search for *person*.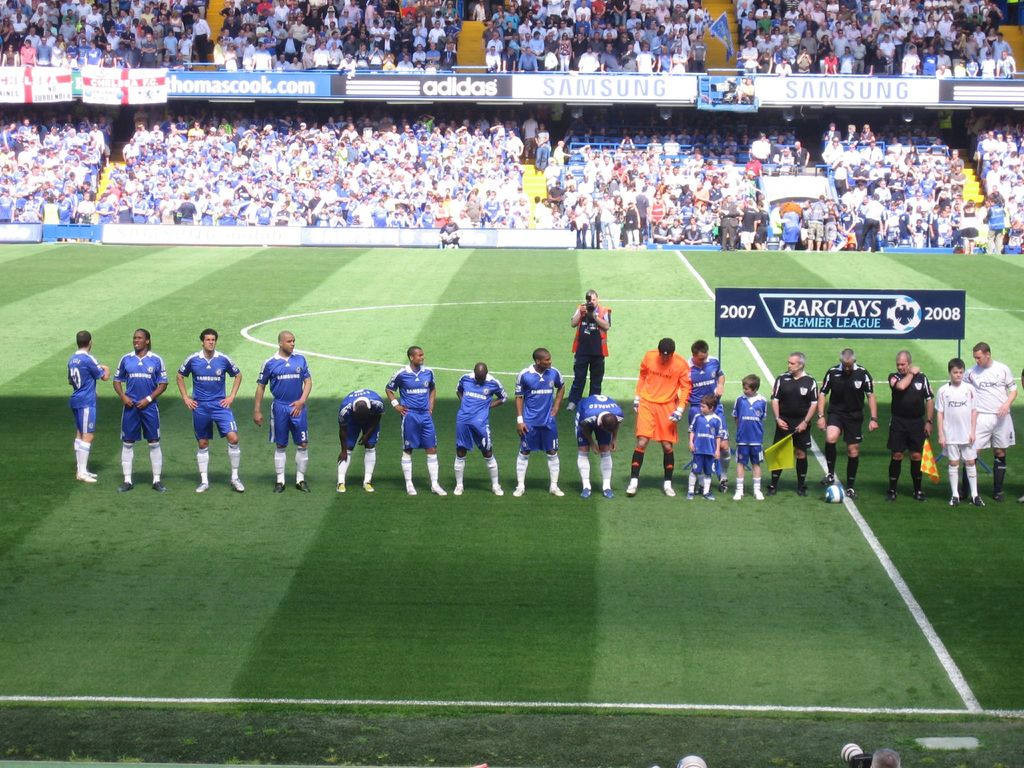
Found at 845/148/858/168.
